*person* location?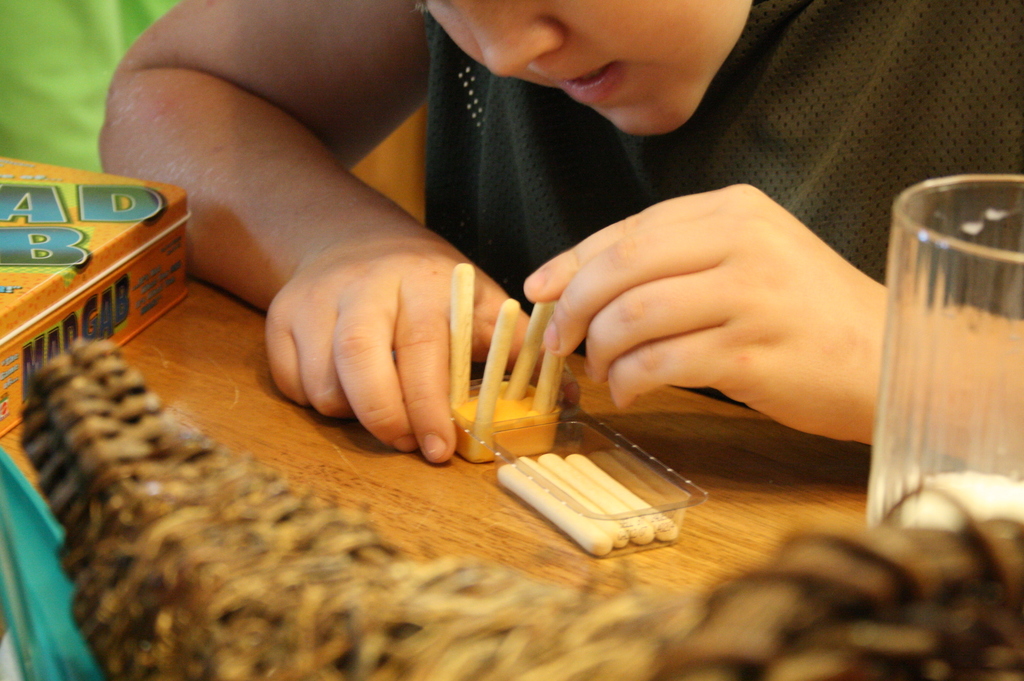
bbox(95, 0, 1023, 474)
